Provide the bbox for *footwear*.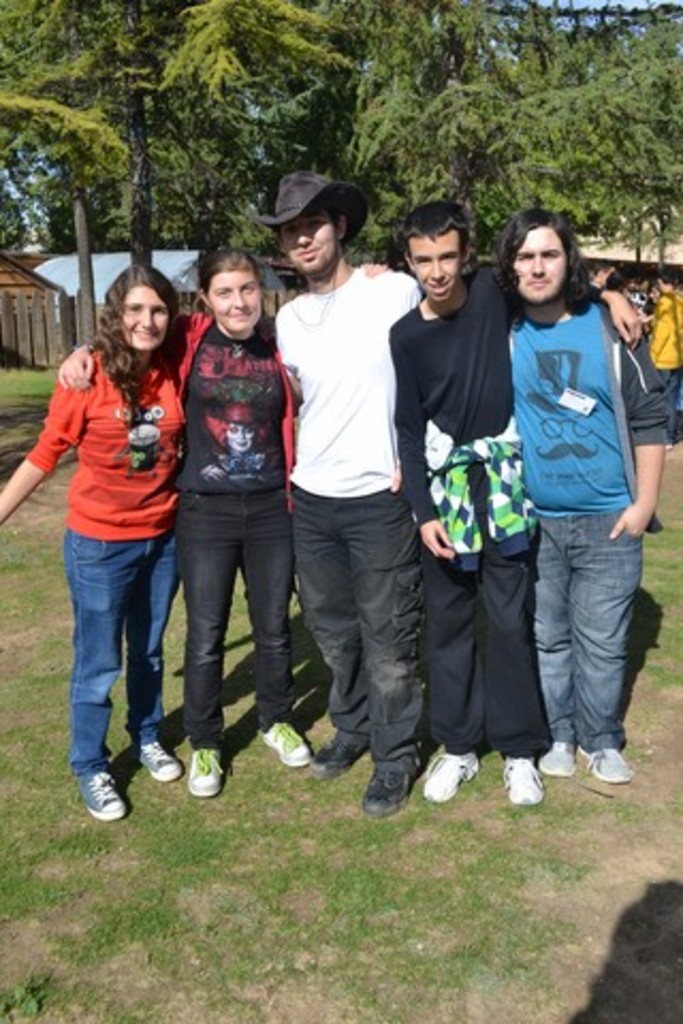
bbox=(309, 734, 359, 781).
